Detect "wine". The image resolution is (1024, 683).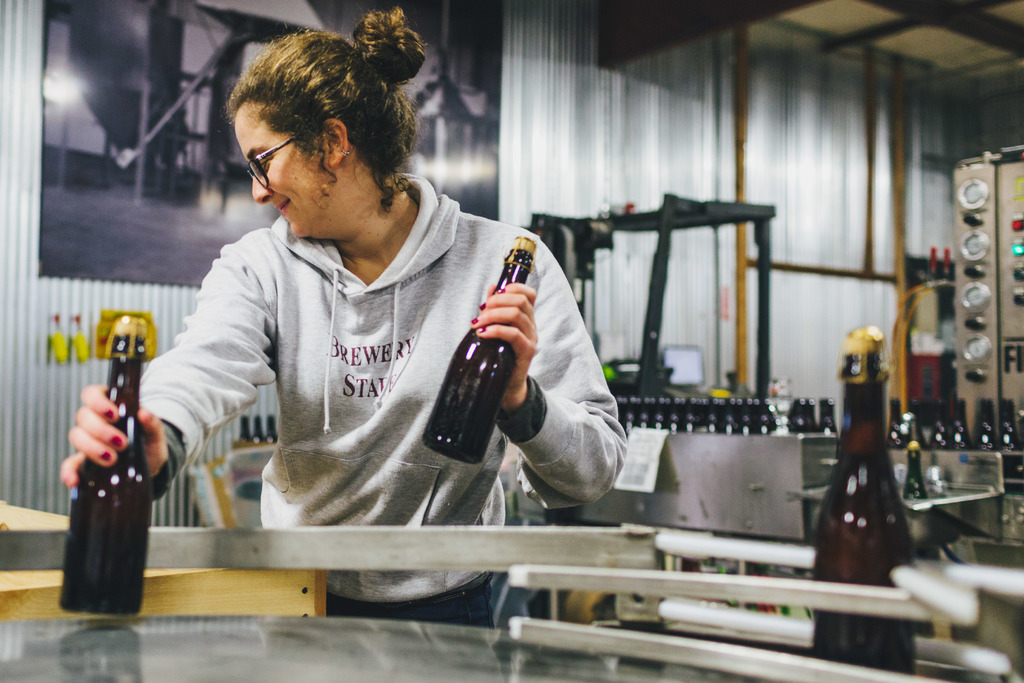
box(241, 415, 253, 445).
